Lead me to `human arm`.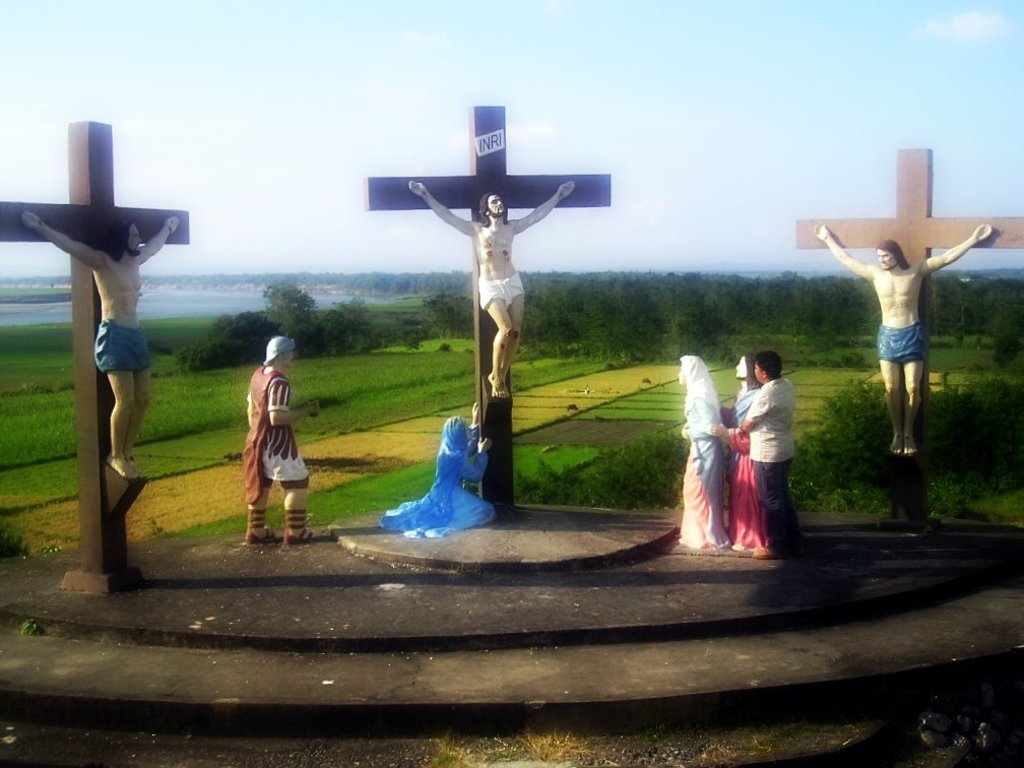
Lead to pyautogui.locateOnScreen(466, 438, 491, 484).
